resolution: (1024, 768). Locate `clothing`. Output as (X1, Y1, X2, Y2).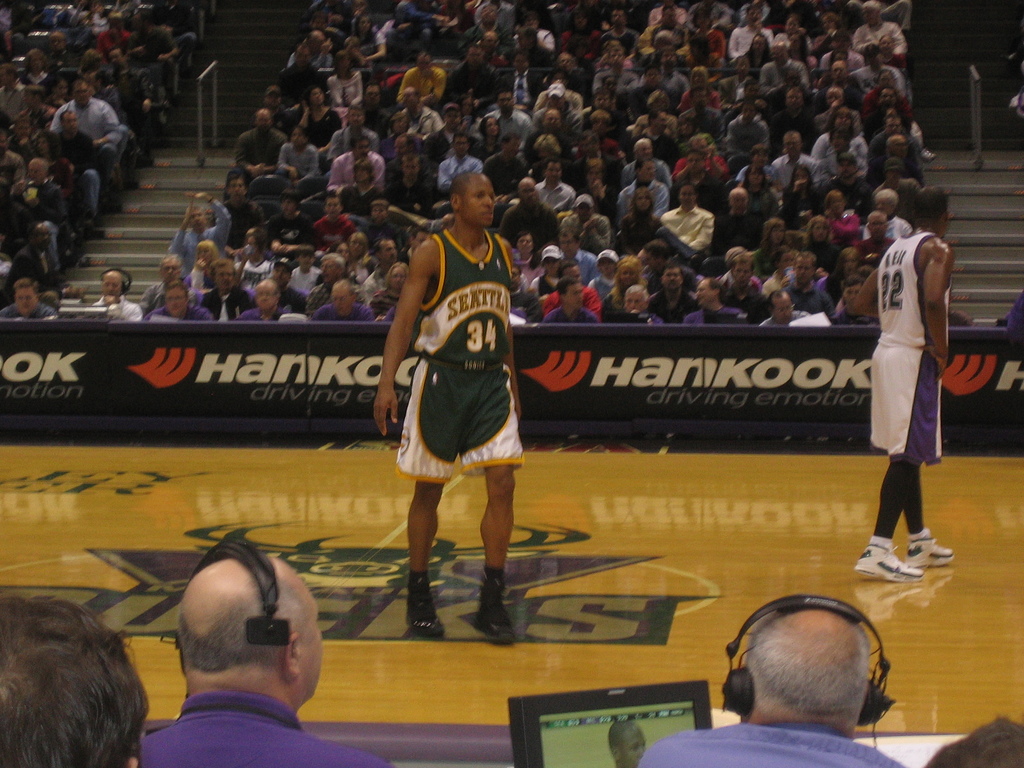
(854, 20, 908, 56).
